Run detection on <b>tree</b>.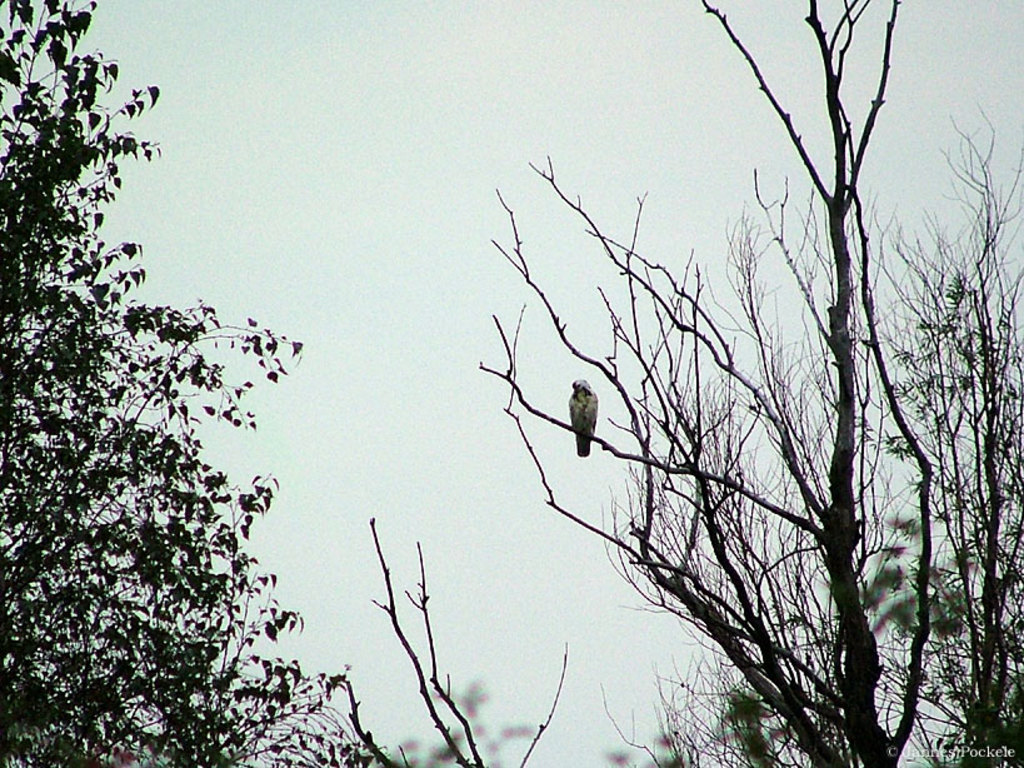
Result: region(0, 0, 381, 767).
